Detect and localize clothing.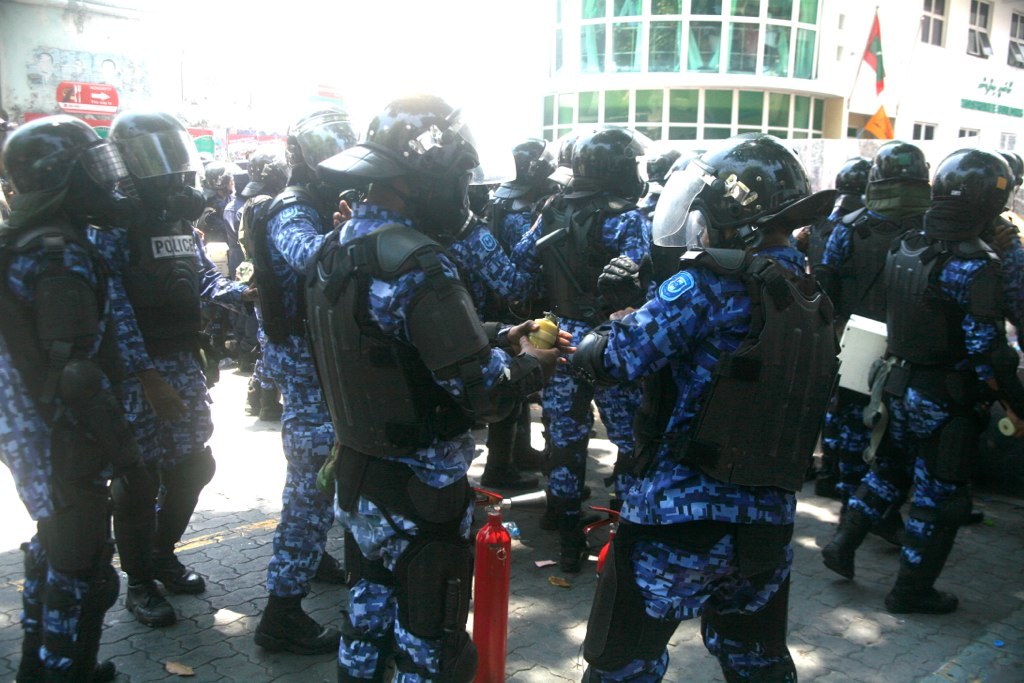
Localized at x1=848 y1=232 x2=1002 y2=560.
